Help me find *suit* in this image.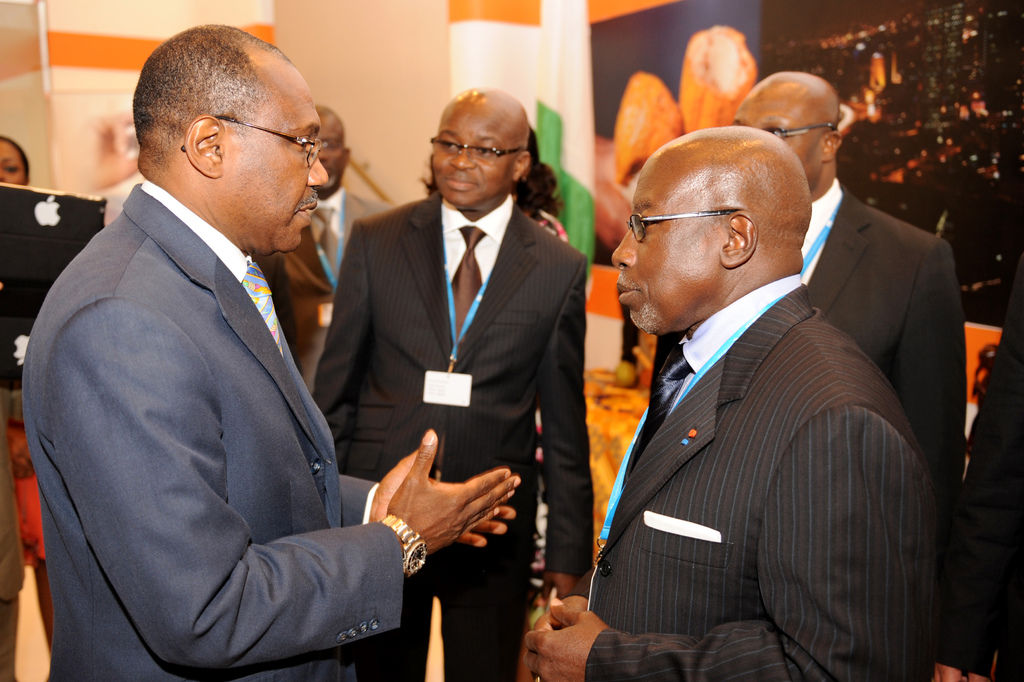
Found it: 278,182,399,394.
